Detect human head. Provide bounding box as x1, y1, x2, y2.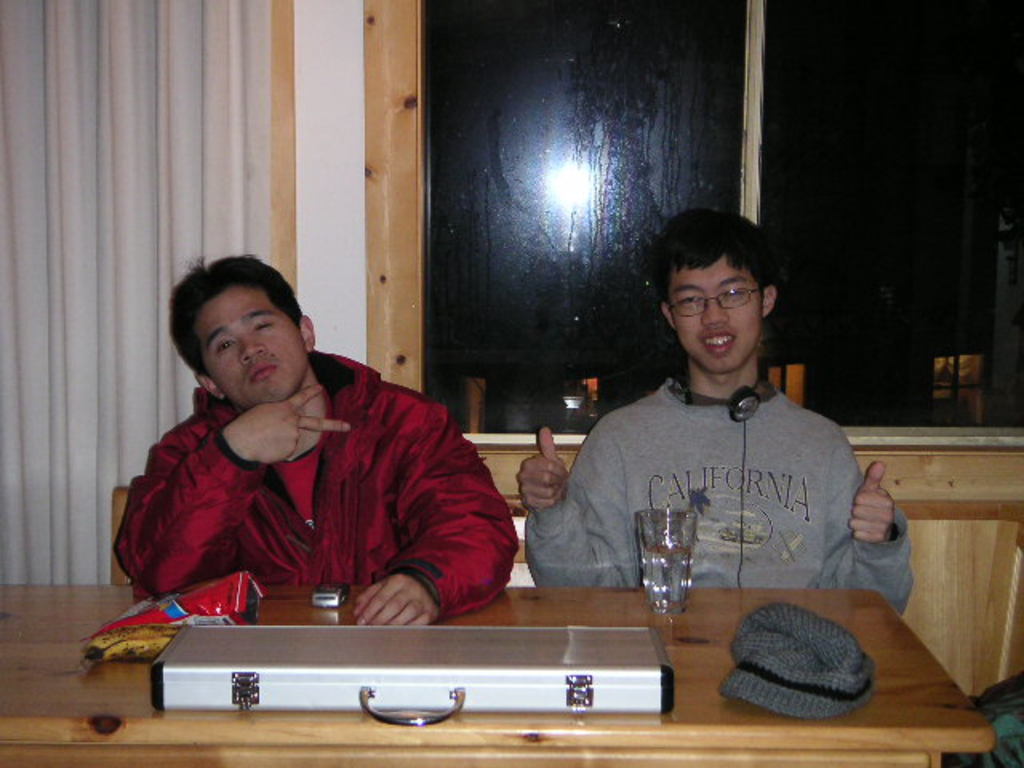
664, 202, 766, 371.
